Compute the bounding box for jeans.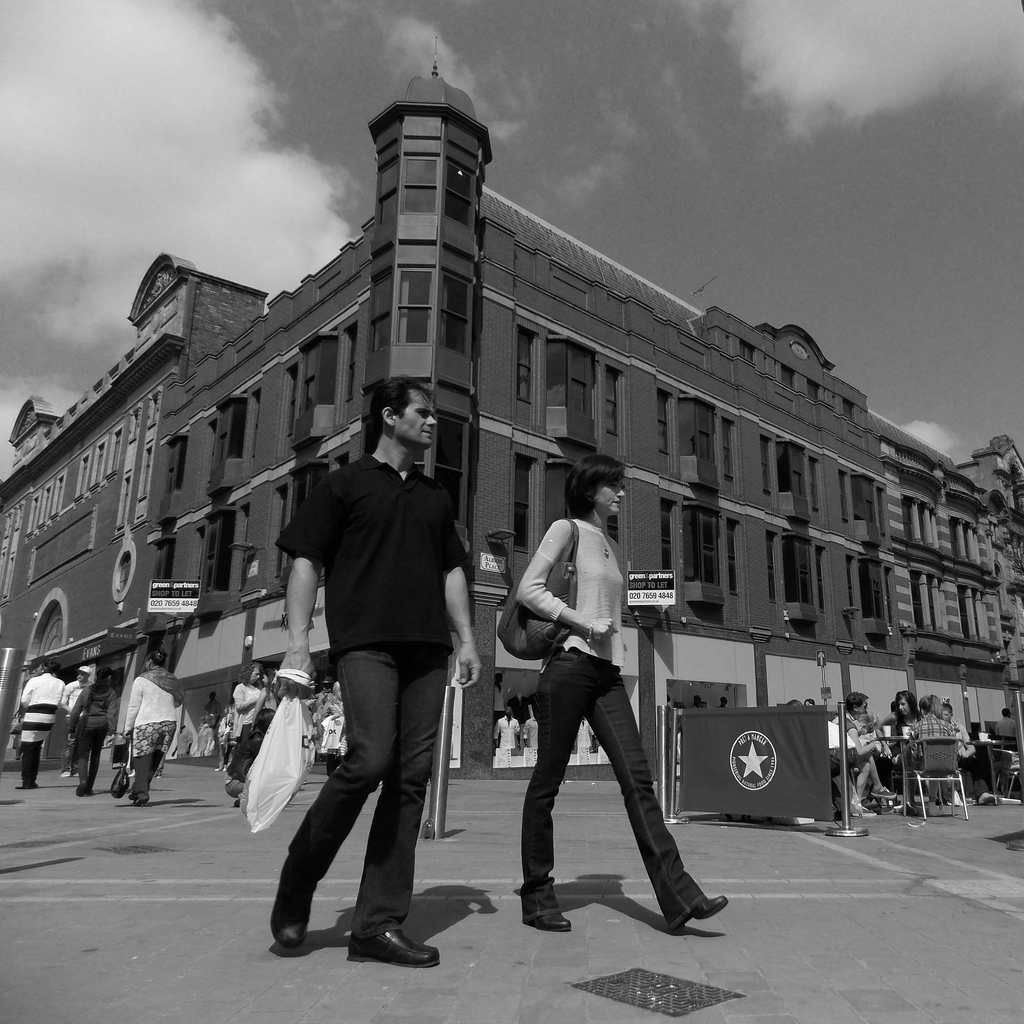
<region>289, 648, 461, 947</region>.
